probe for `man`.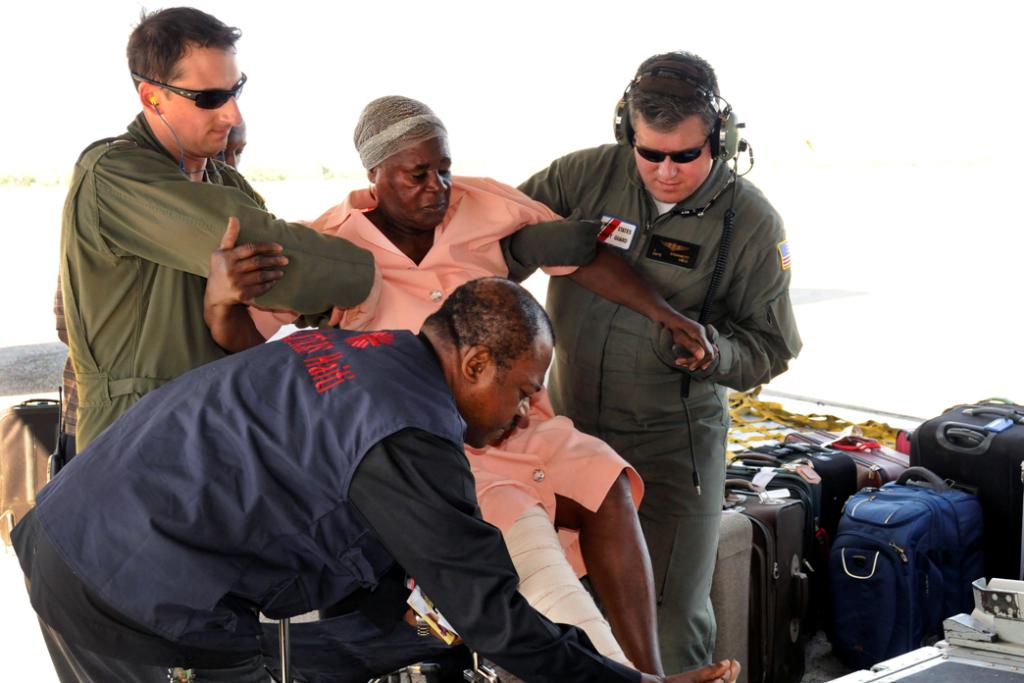
Probe result: (9, 275, 728, 682).
